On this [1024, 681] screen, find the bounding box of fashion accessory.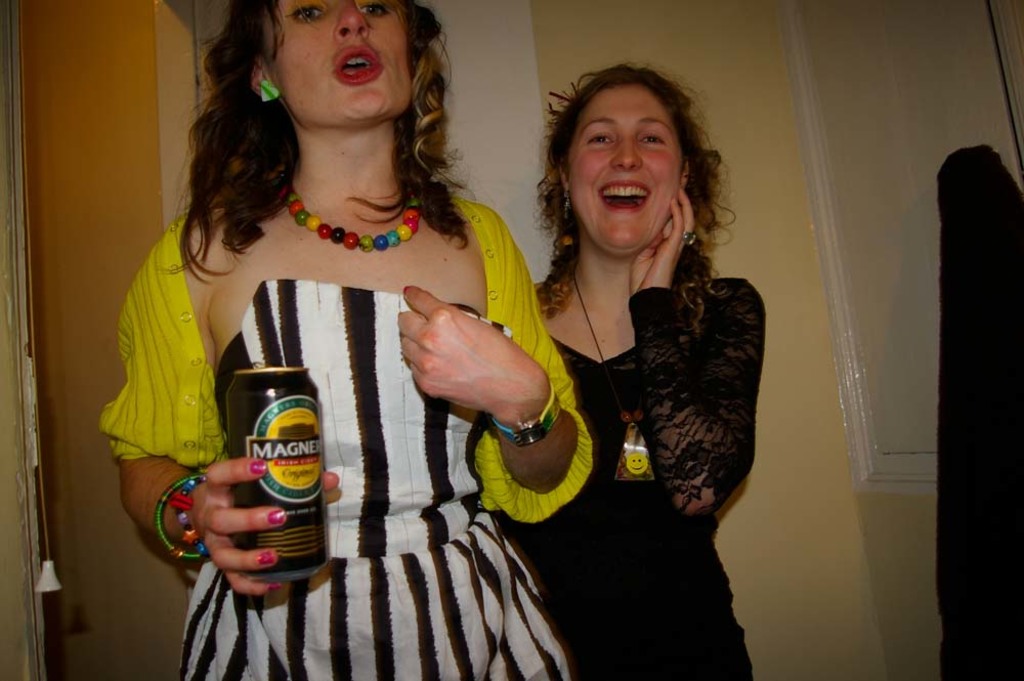
Bounding box: <bbox>488, 379, 560, 448</bbox>.
